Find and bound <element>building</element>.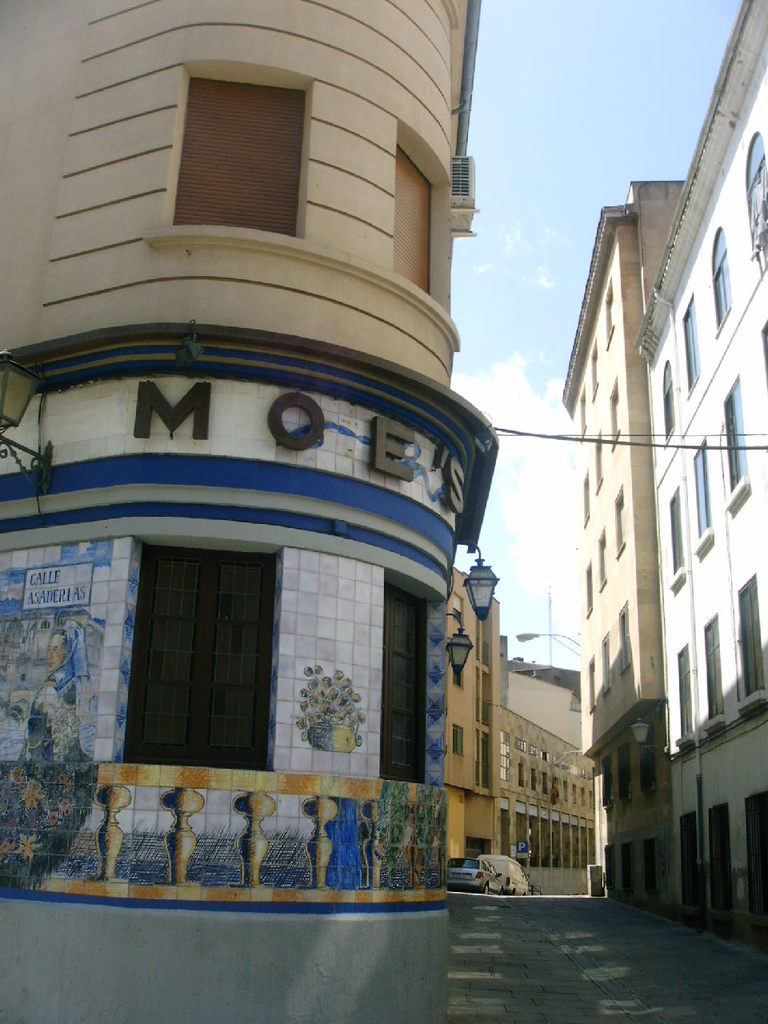
Bound: <region>444, 570, 497, 855</region>.
